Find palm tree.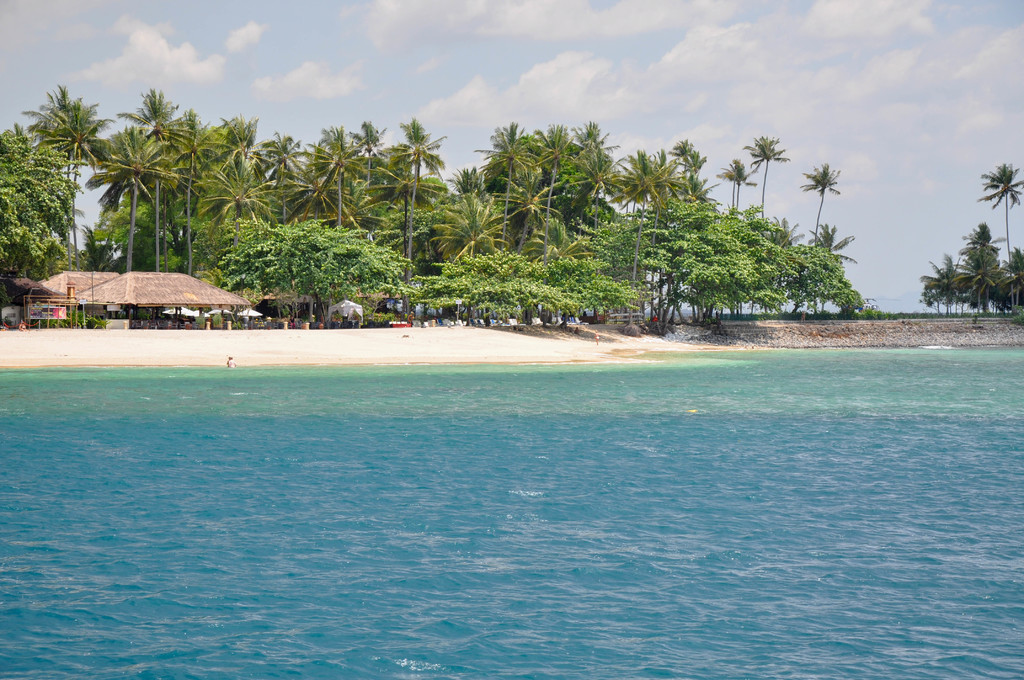
box(807, 220, 861, 312).
